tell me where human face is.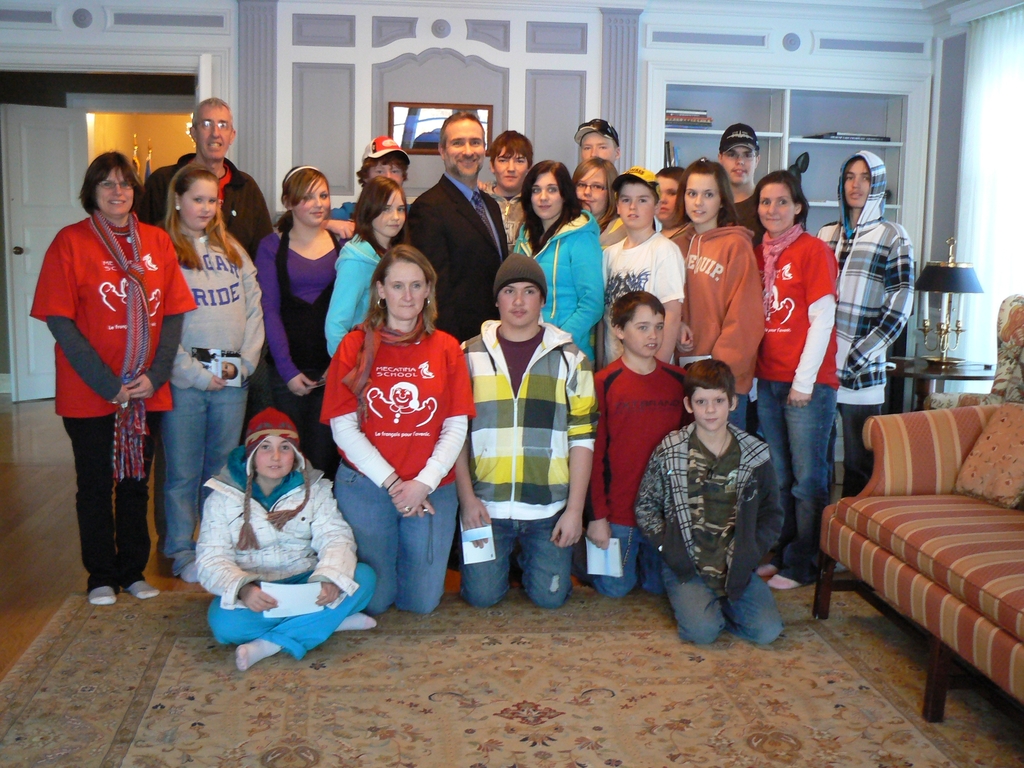
human face is at crop(369, 159, 408, 182).
